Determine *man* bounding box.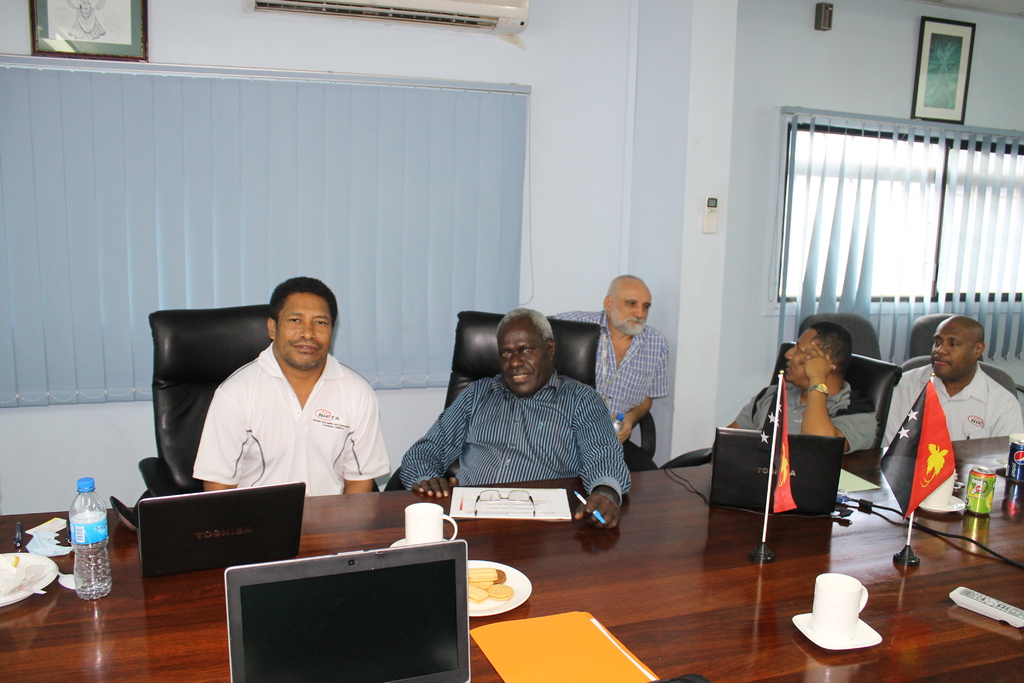
Determined: region(195, 274, 392, 502).
